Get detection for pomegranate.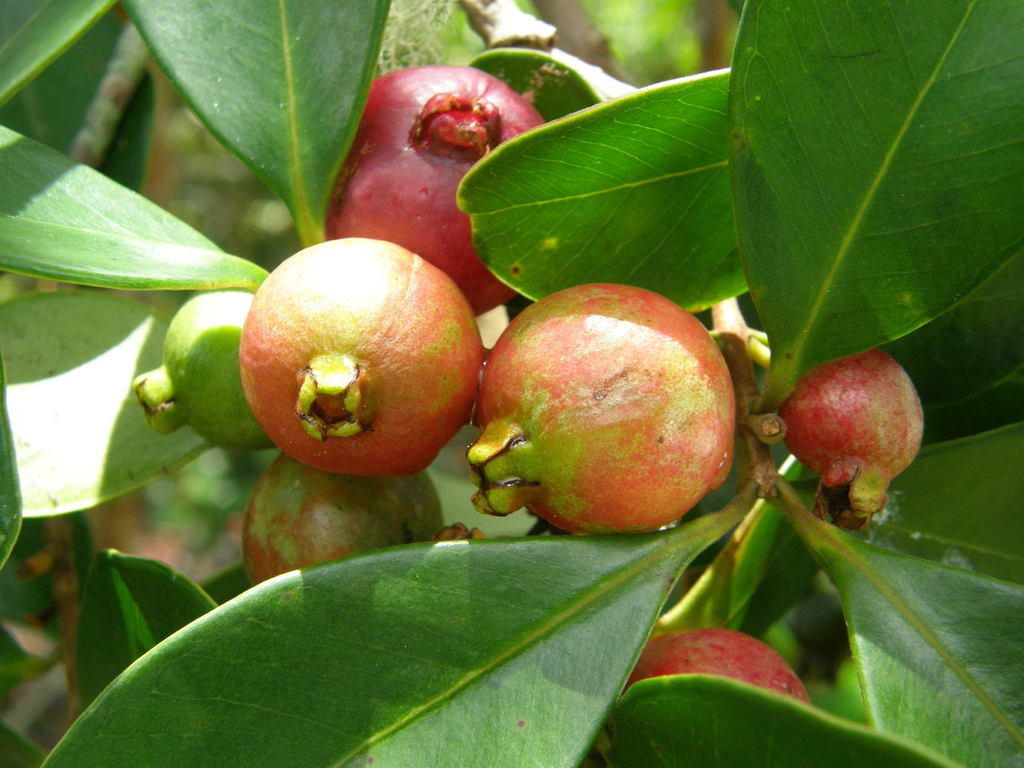
Detection: rect(239, 235, 485, 478).
